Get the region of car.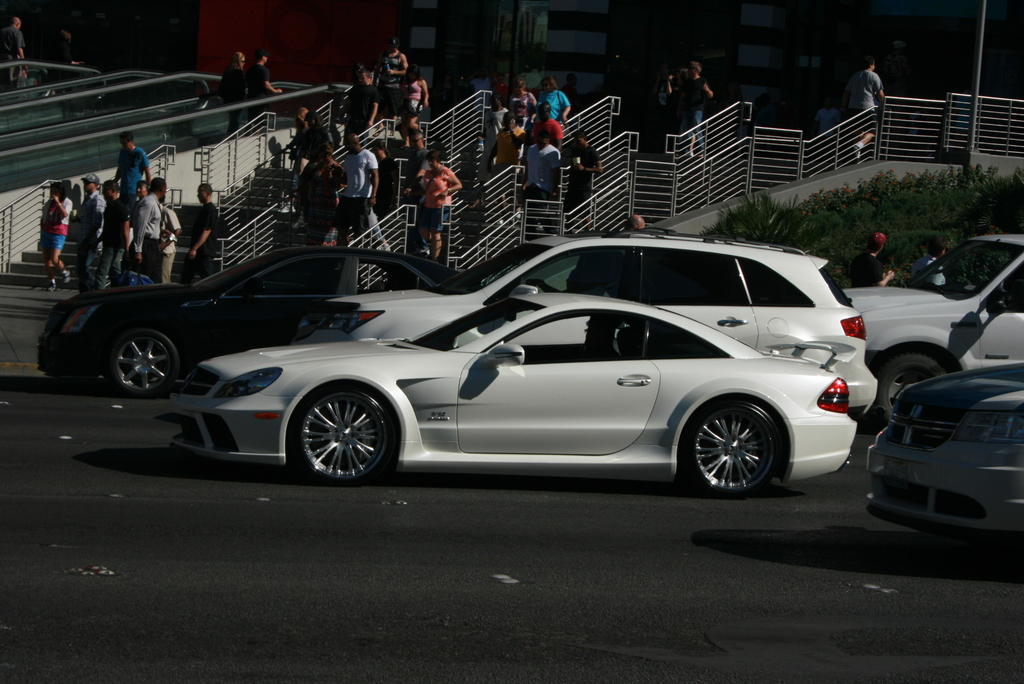
[847,231,1023,419].
